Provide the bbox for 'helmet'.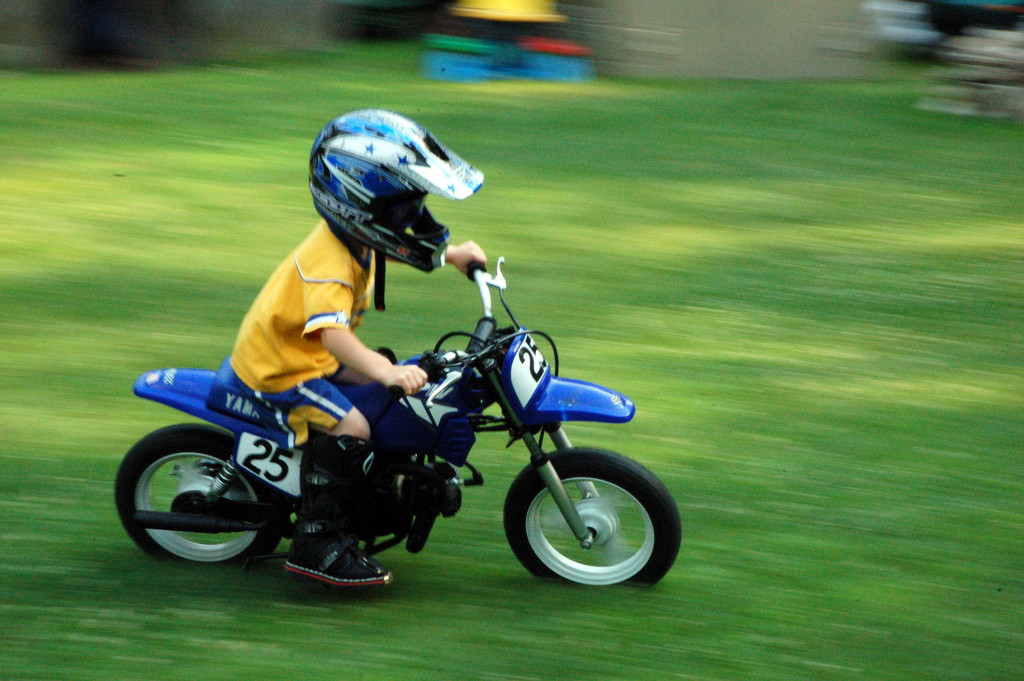
bbox=[298, 116, 478, 287].
